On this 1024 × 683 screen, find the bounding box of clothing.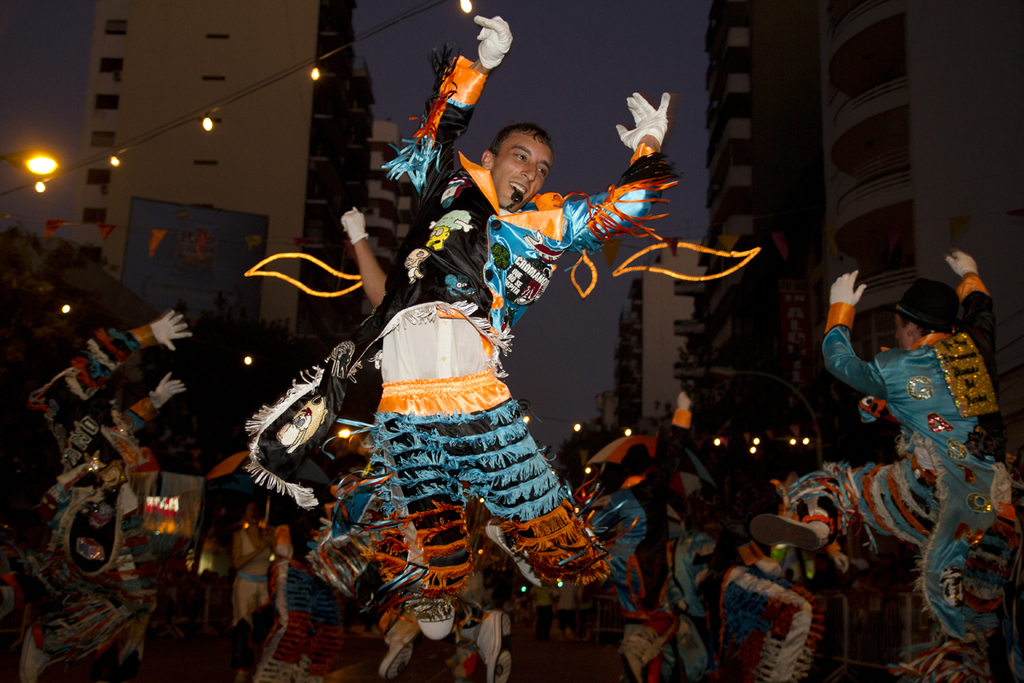
Bounding box: <region>0, 319, 159, 682</region>.
